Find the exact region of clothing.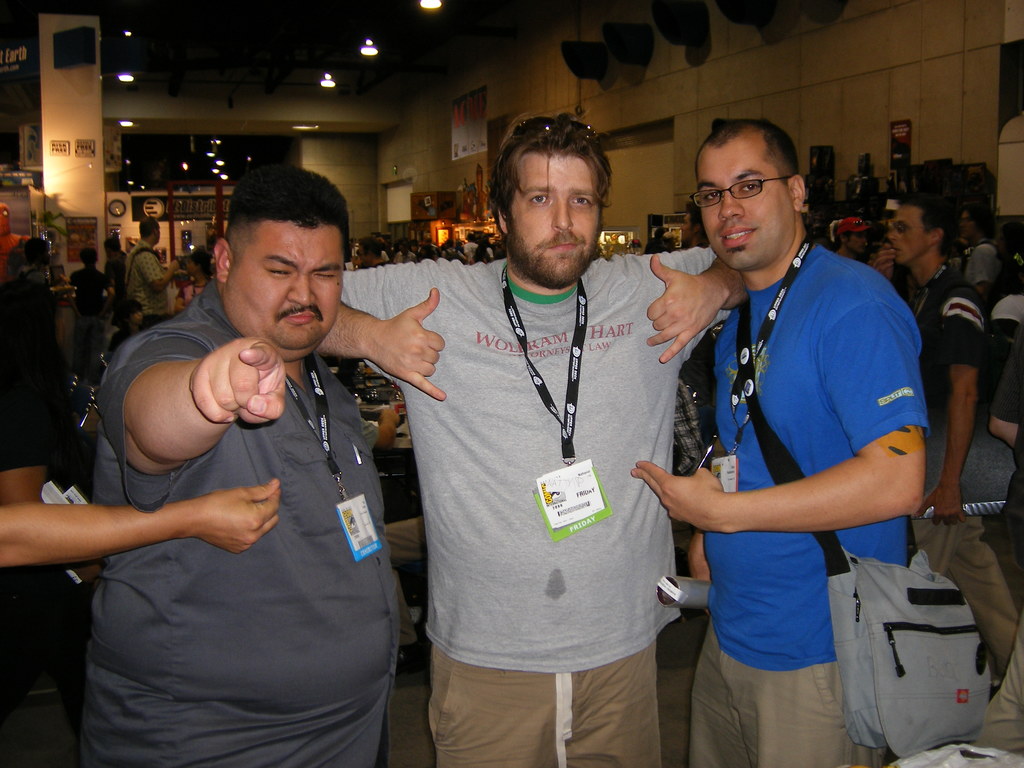
Exact region: crop(106, 254, 124, 301).
